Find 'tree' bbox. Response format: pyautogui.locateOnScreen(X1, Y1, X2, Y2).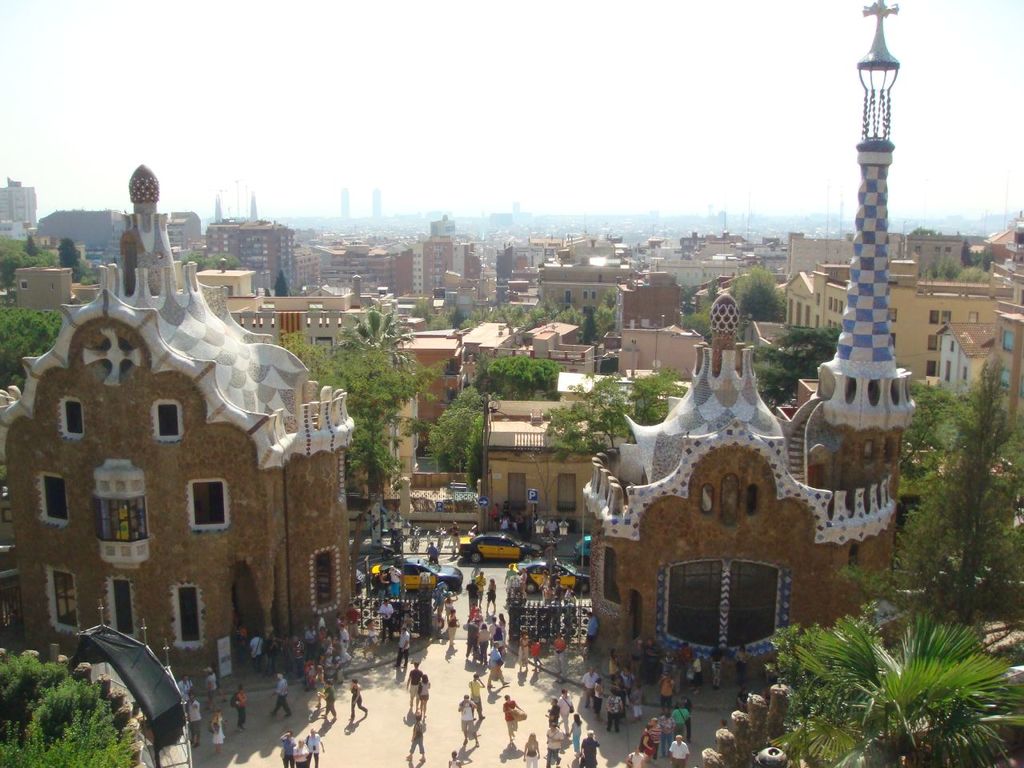
pyautogui.locateOnScreen(2, 232, 62, 286).
